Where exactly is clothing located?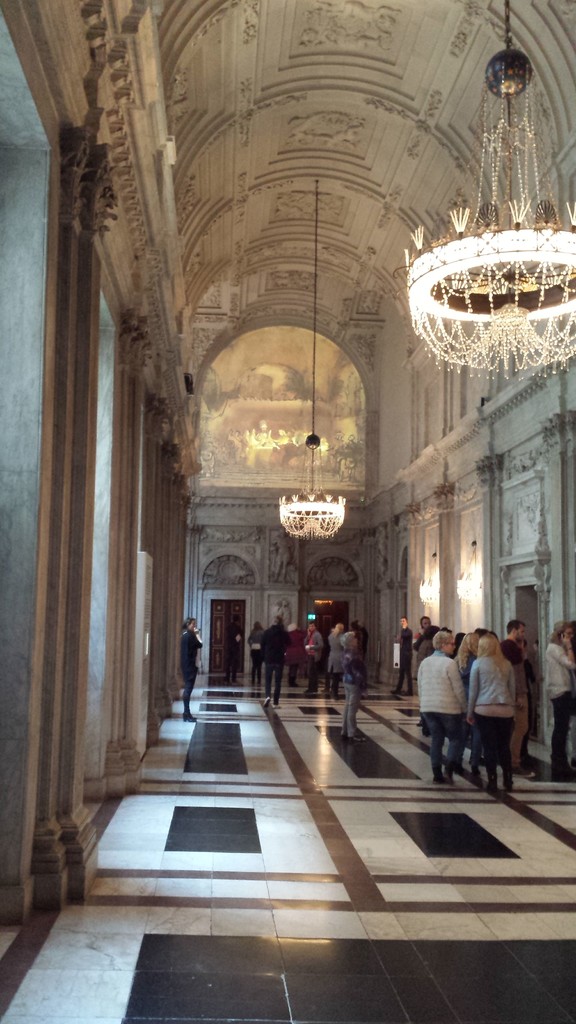
Its bounding box is 285, 631, 295, 684.
